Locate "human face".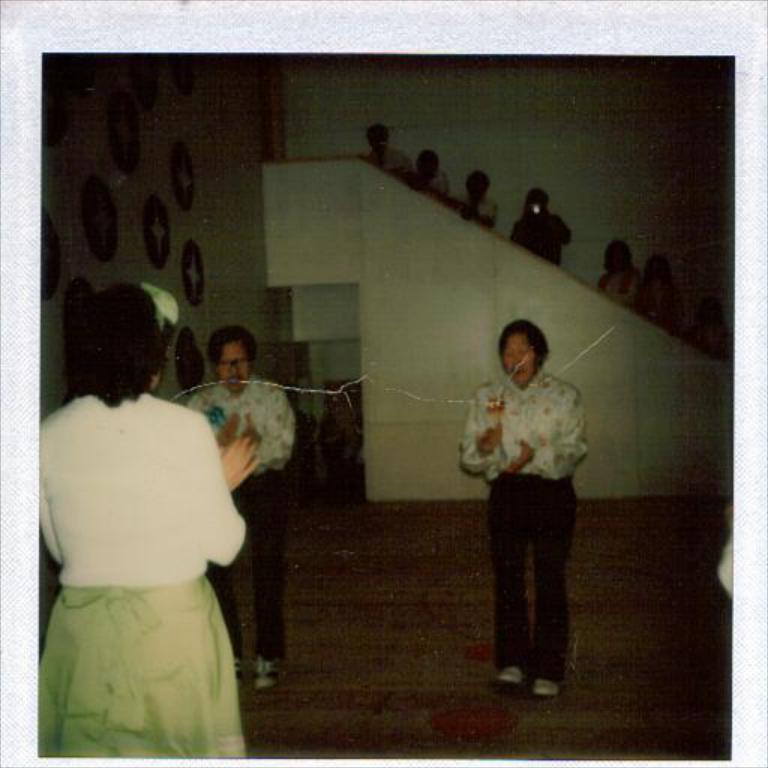
Bounding box: box=[501, 332, 534, 383].
